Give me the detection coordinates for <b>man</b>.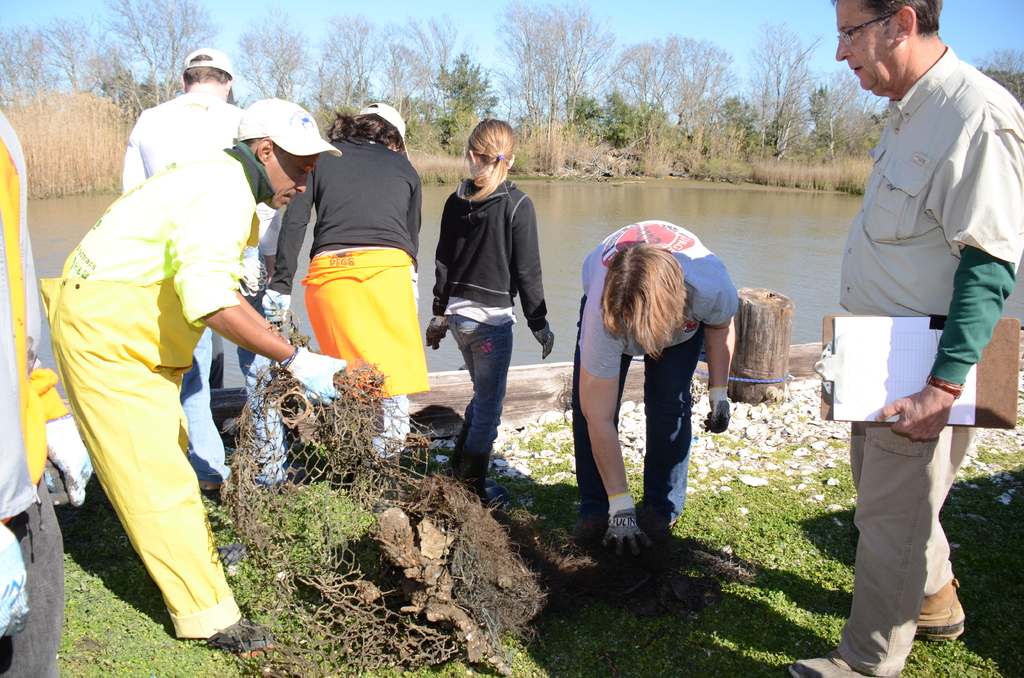
box(35, 99, 344, 655).
